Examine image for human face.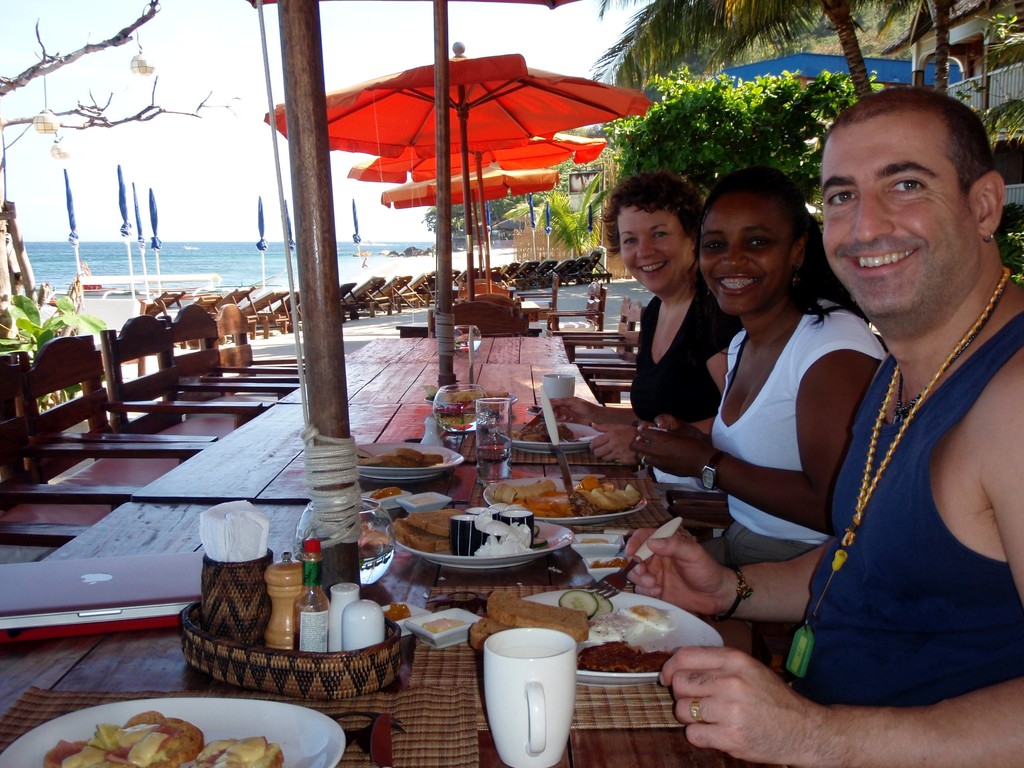
Examination result: [696, 192, 801, 312].
